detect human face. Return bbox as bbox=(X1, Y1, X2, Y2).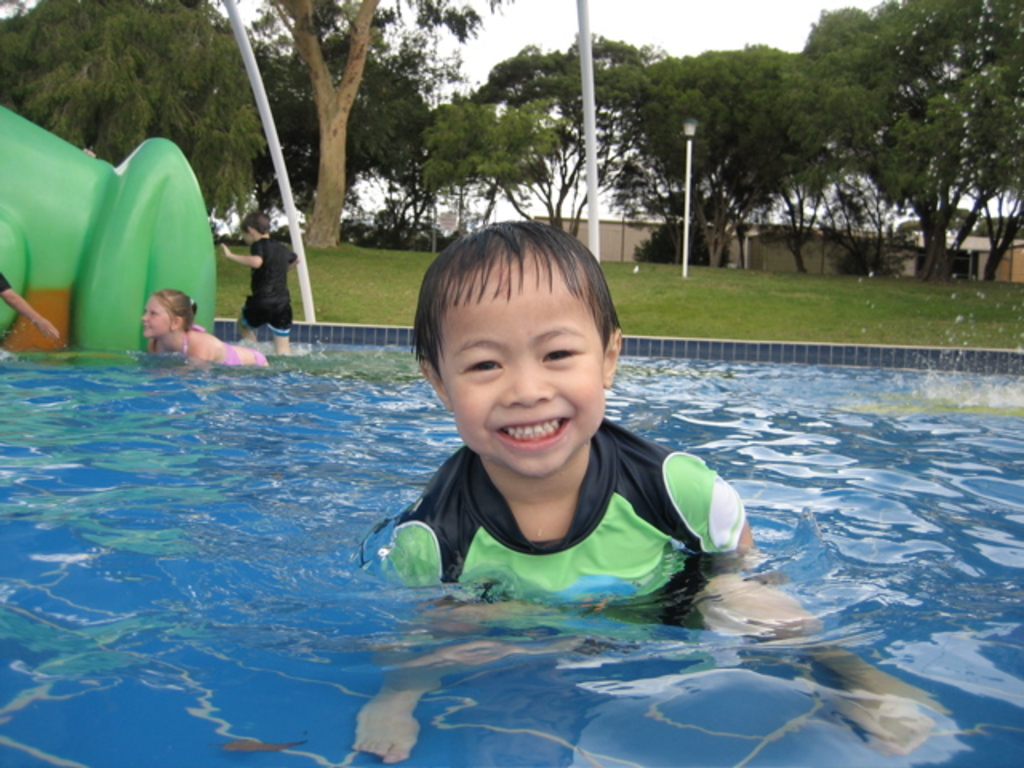
bbox=(139, 296, 174, 341).
